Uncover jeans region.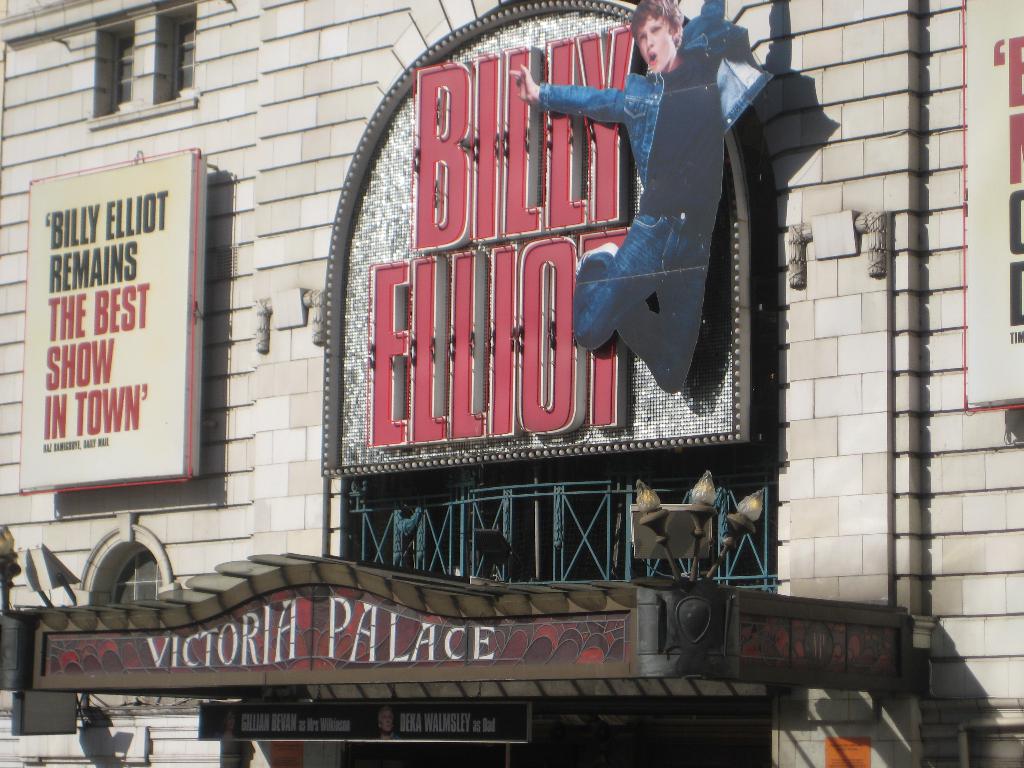
Uncovered: 538/0/771/192.
